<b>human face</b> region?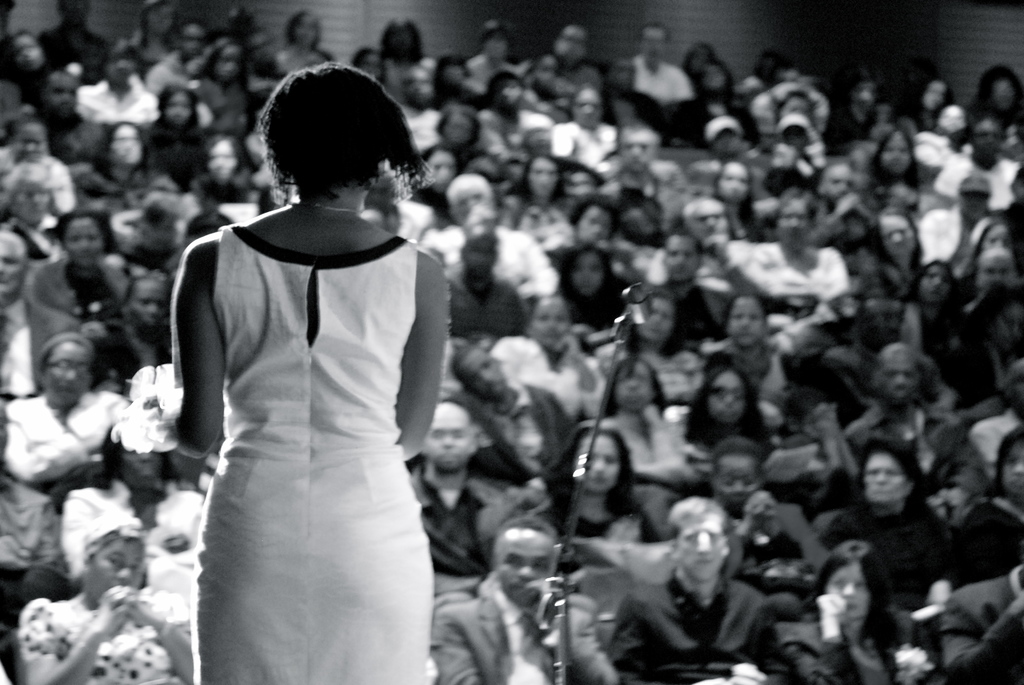
[x1=118, y1=441, x2=163, y2=485]
